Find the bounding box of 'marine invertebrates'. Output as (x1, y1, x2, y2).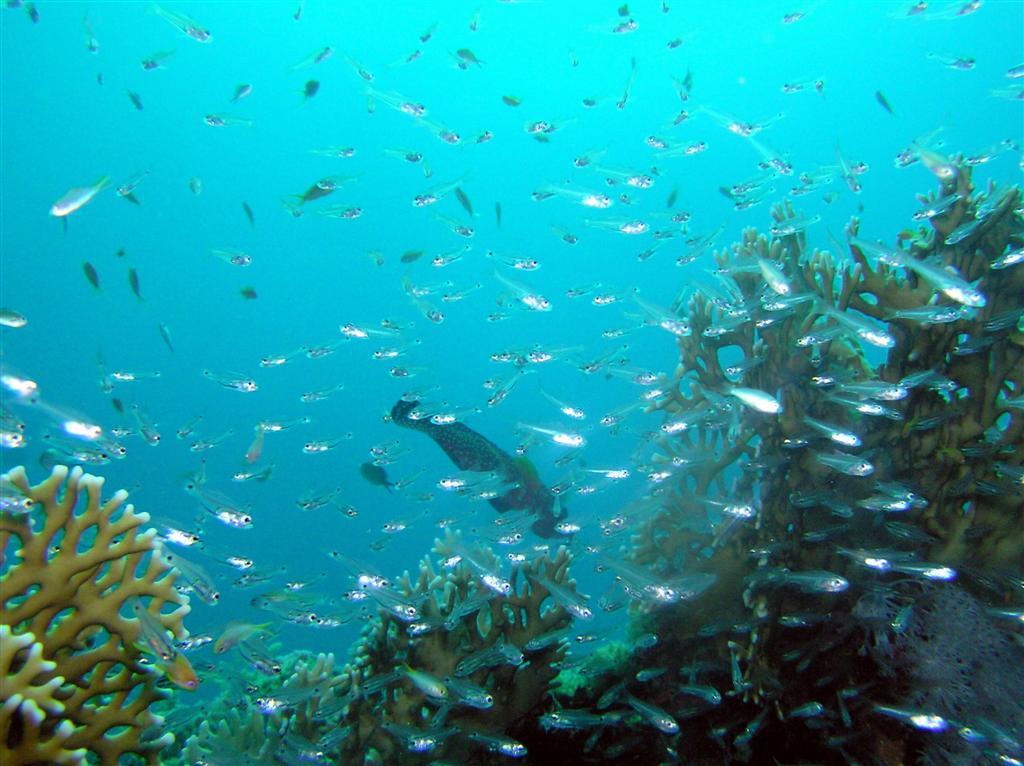
(845, 171, 863, 196).
